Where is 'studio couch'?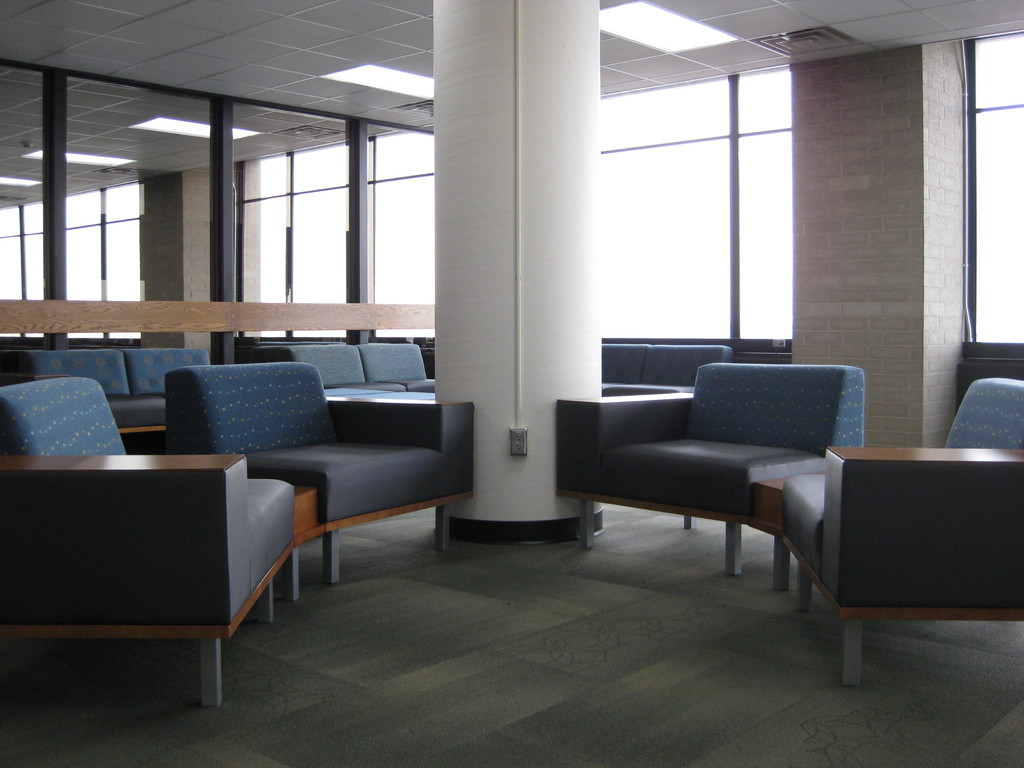
(250,339,439,389).
